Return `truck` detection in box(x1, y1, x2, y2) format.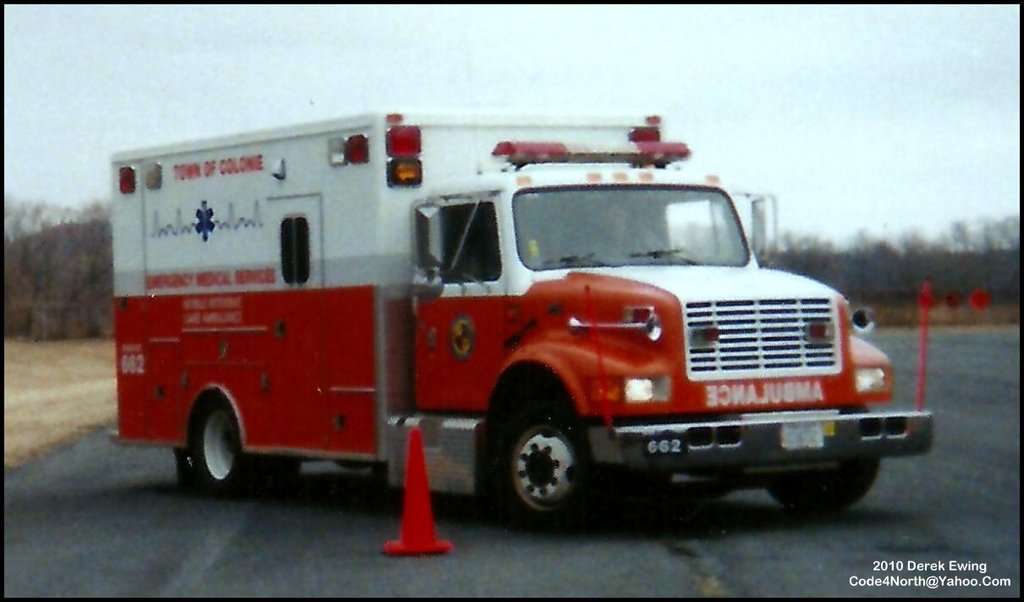
box(116, 89, 899, 540).
